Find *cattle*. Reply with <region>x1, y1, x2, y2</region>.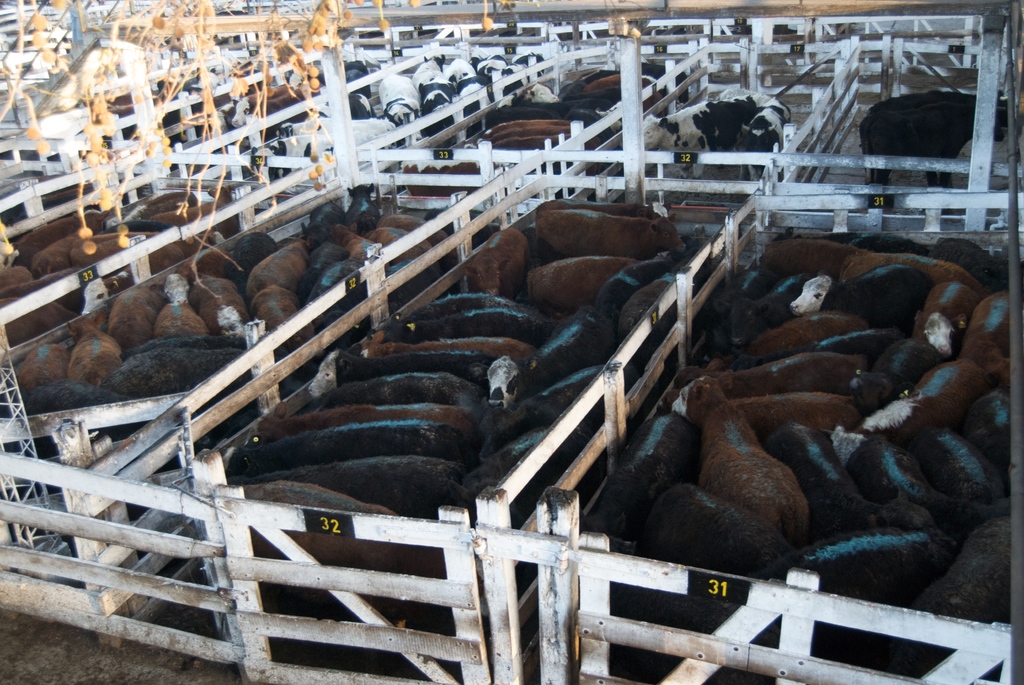
<region>280, 117, 326, 138</region>.
